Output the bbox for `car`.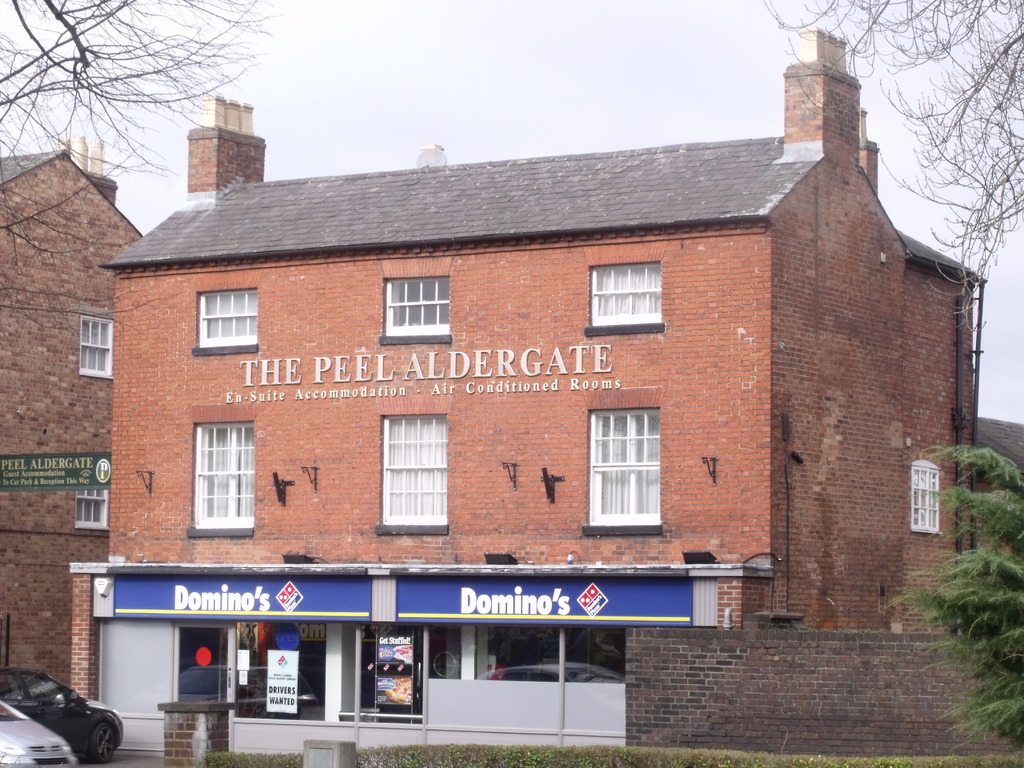
rect(0, 668, 122, 762).
